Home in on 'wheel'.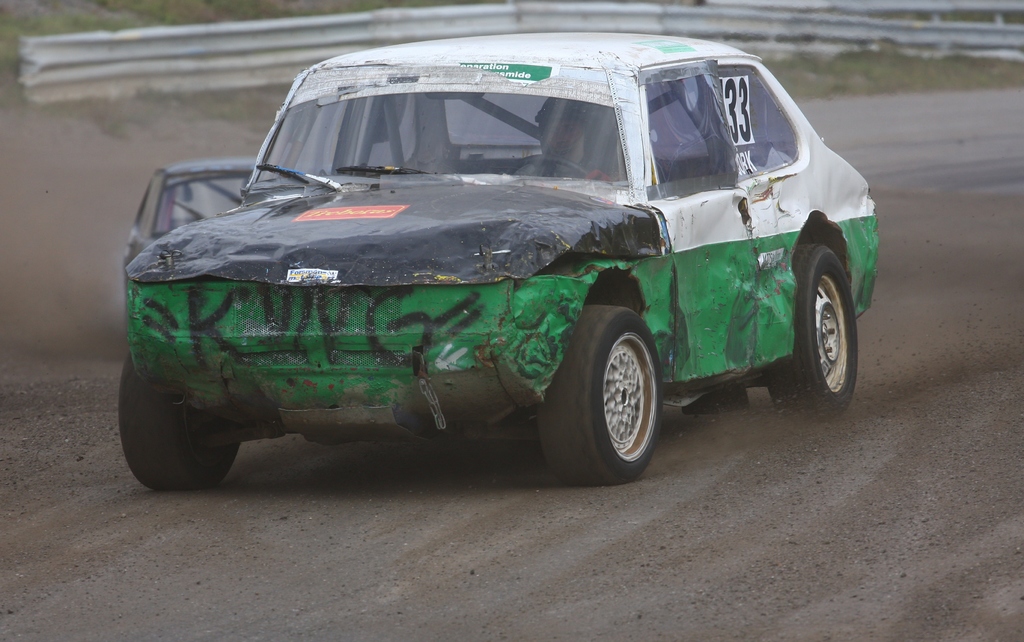
Homed in at x1=117, y1=341, x2=251, y2=488.
